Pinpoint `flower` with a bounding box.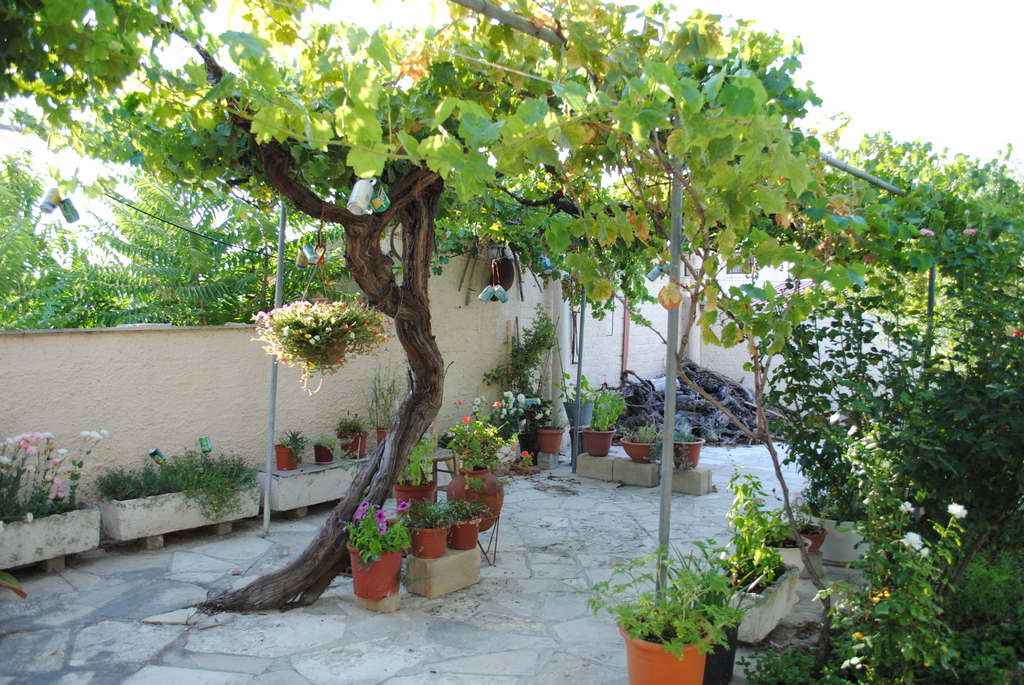
[x1=520, y1=392, x2=527, y2=403].
